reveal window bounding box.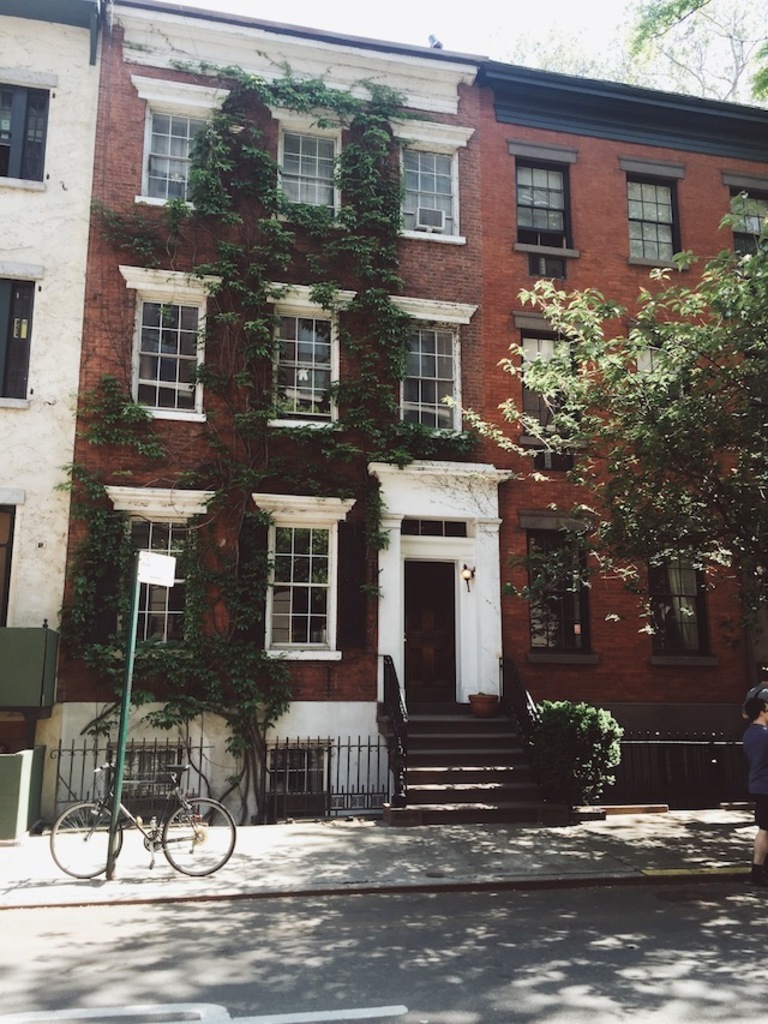
Revealed: [127,287,215,423].
